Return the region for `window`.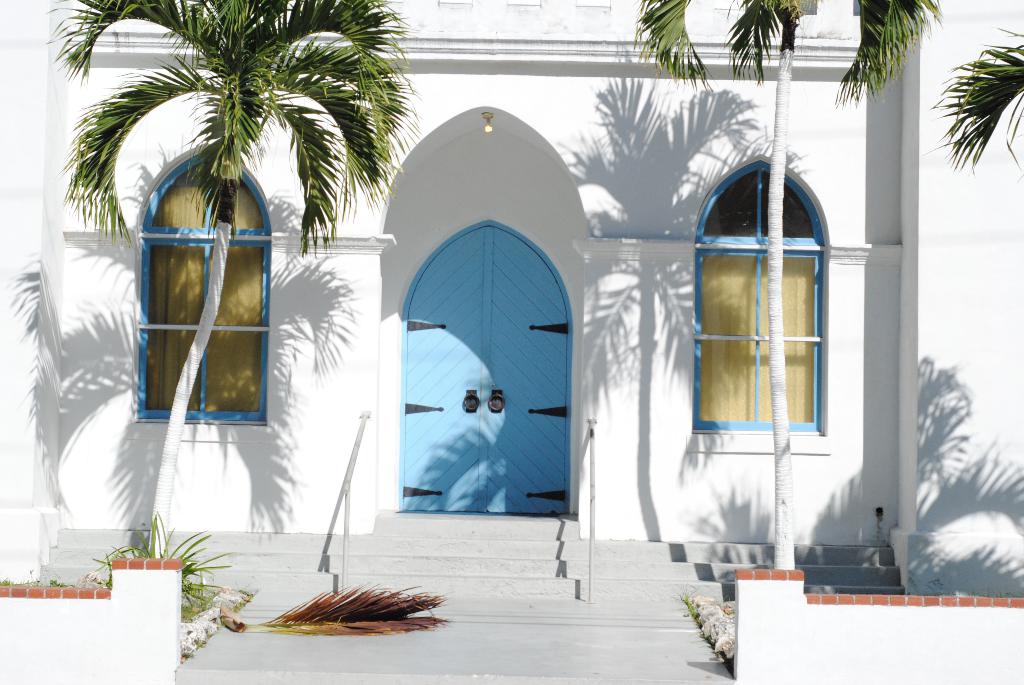
<box>692,146,831,454</box>.
